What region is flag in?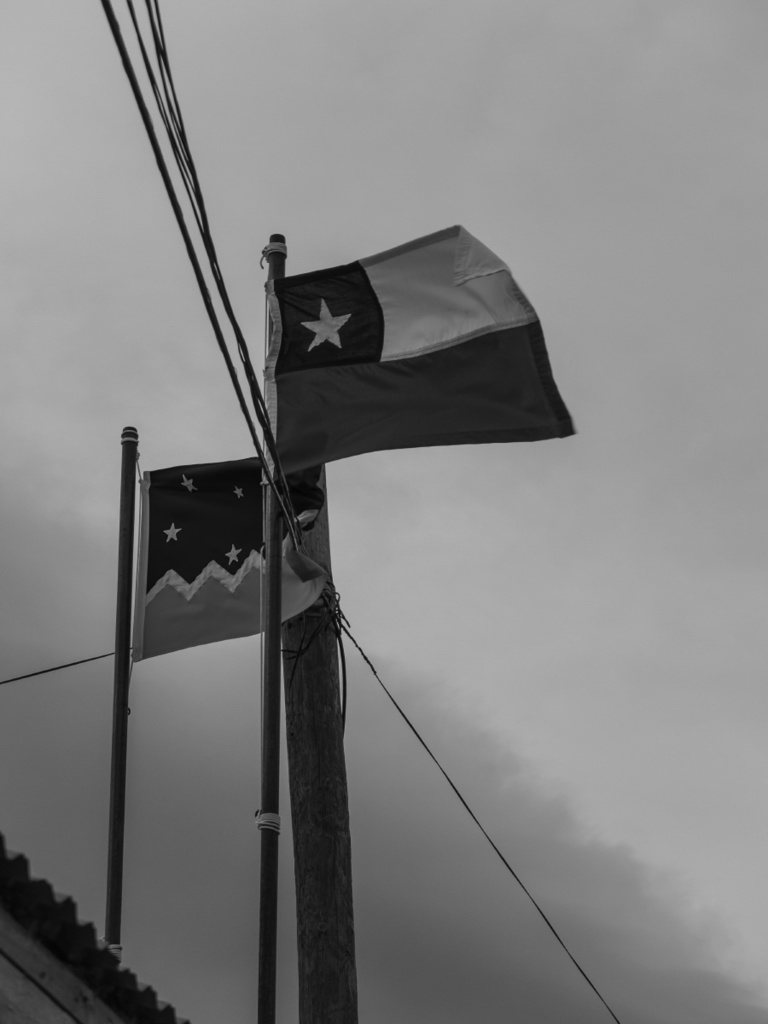
(x1=125, y1=461, x2=328, y2=660).
